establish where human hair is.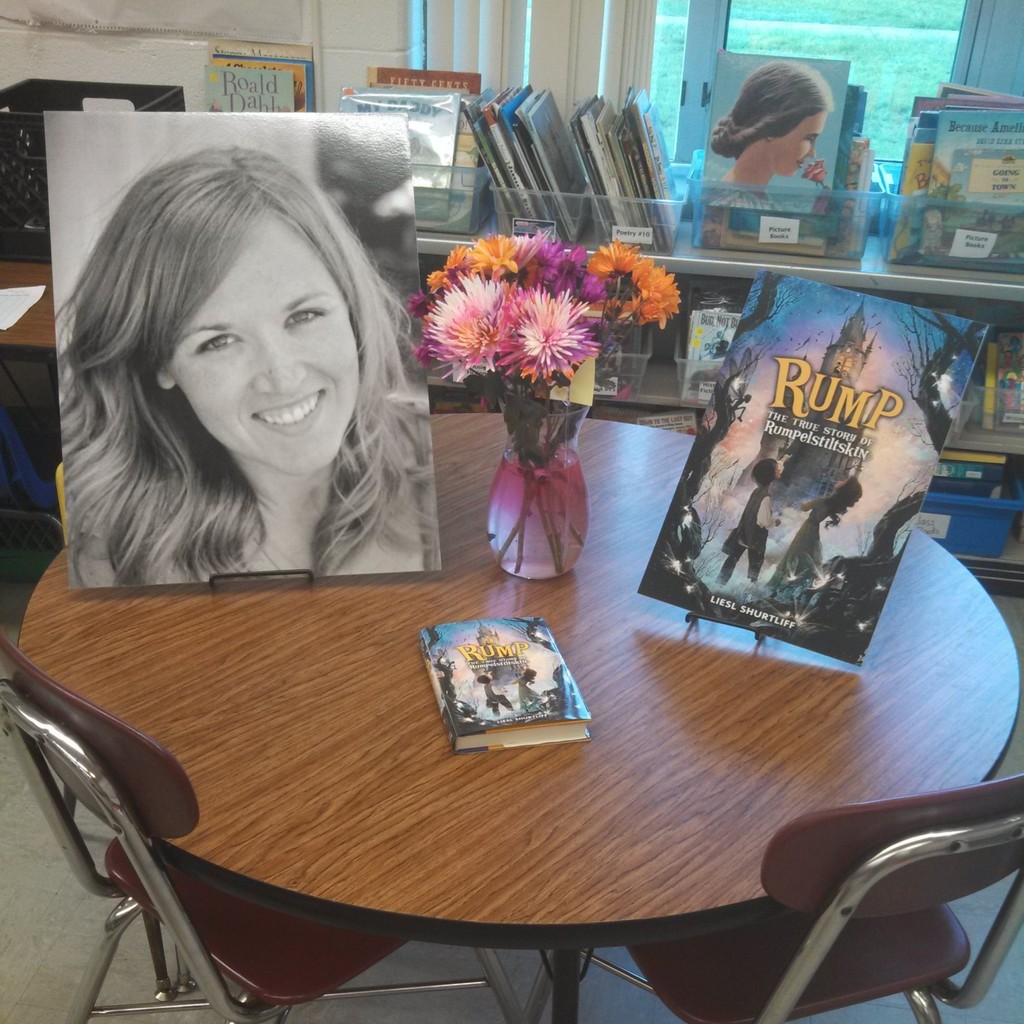
Established at select_region(826, 480, 865, 532).
